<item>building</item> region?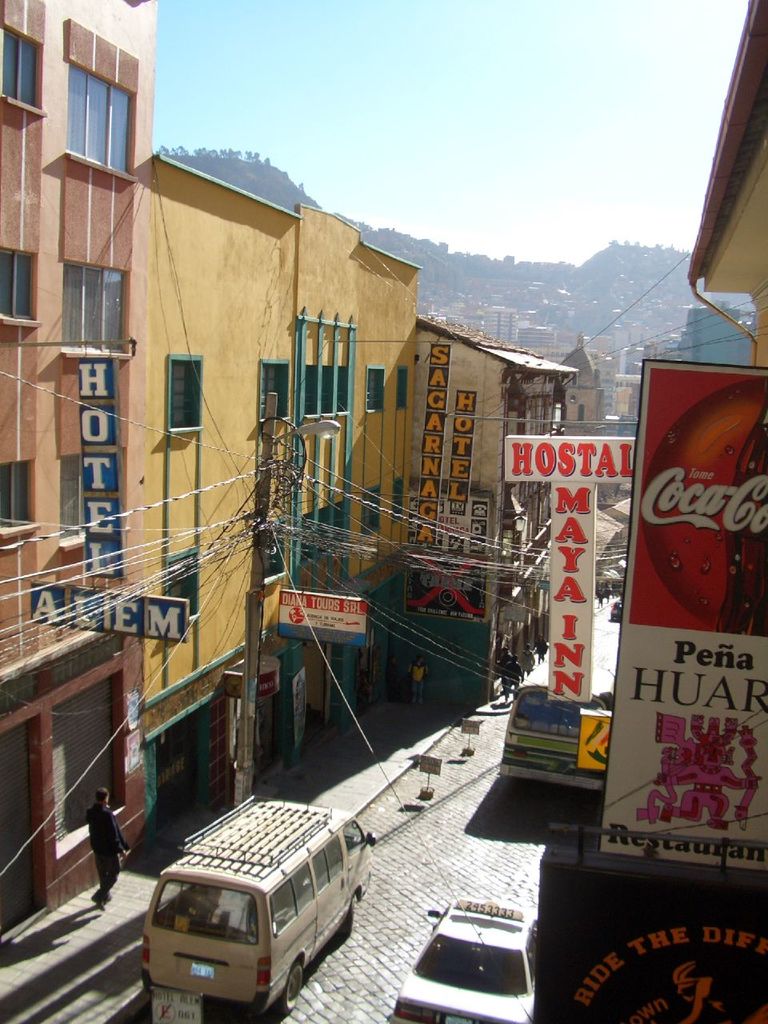
region(396, 313, 583, 704)
